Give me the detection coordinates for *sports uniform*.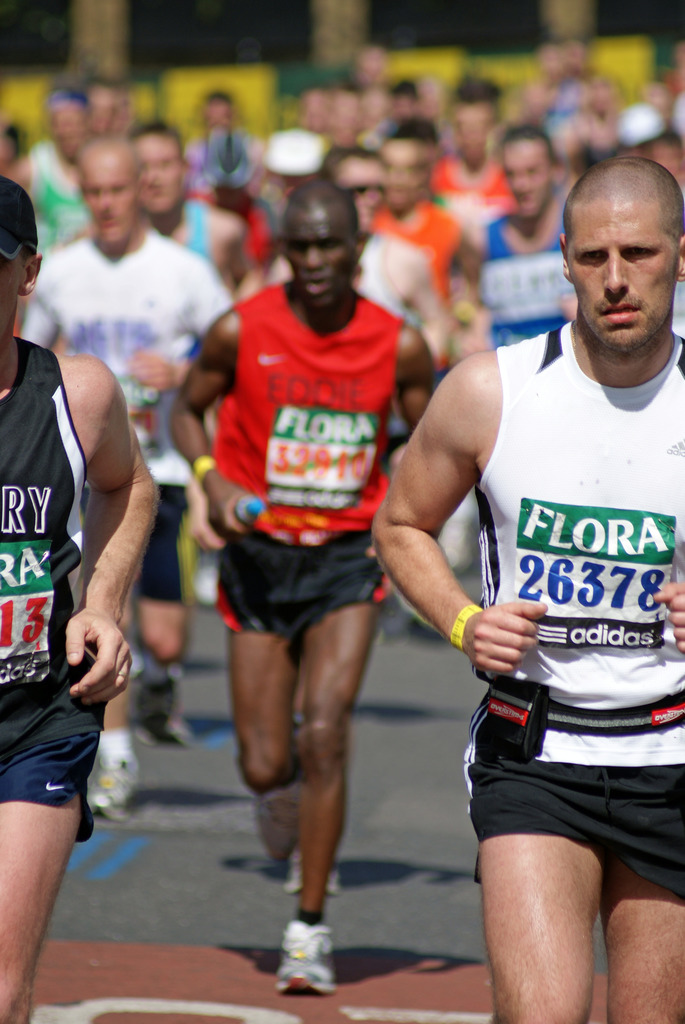
(x1=284, y1=214, x2=414, y2=312).
